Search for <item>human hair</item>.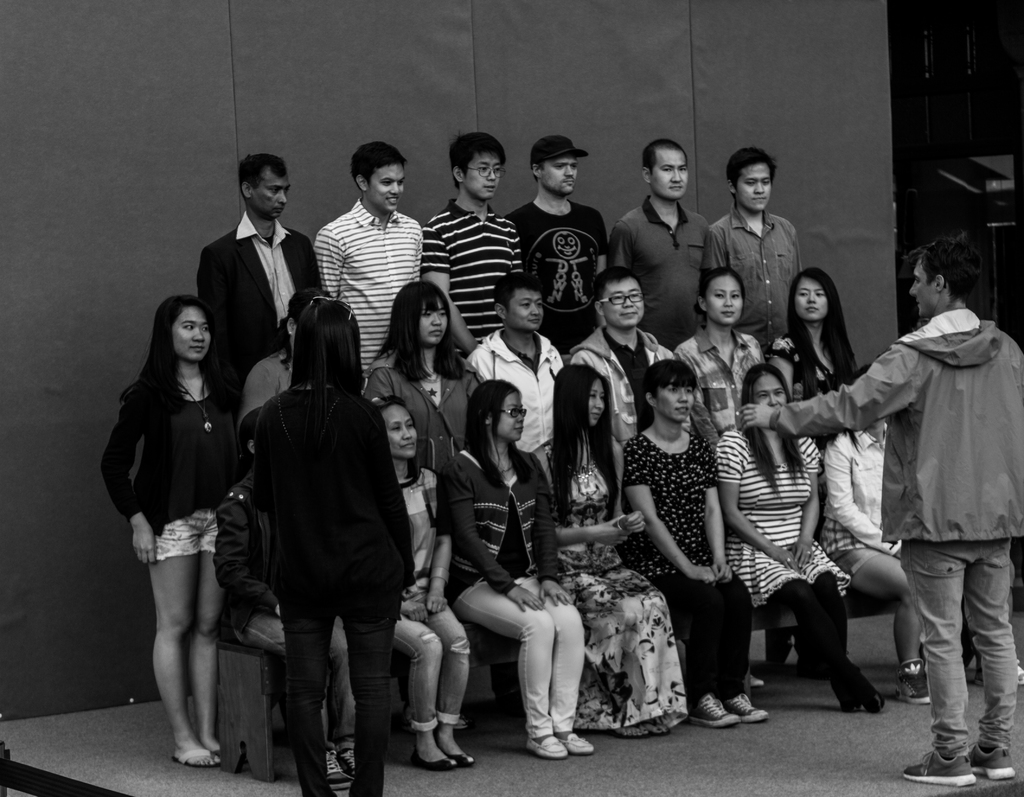
Found at 235,151,284,189.
